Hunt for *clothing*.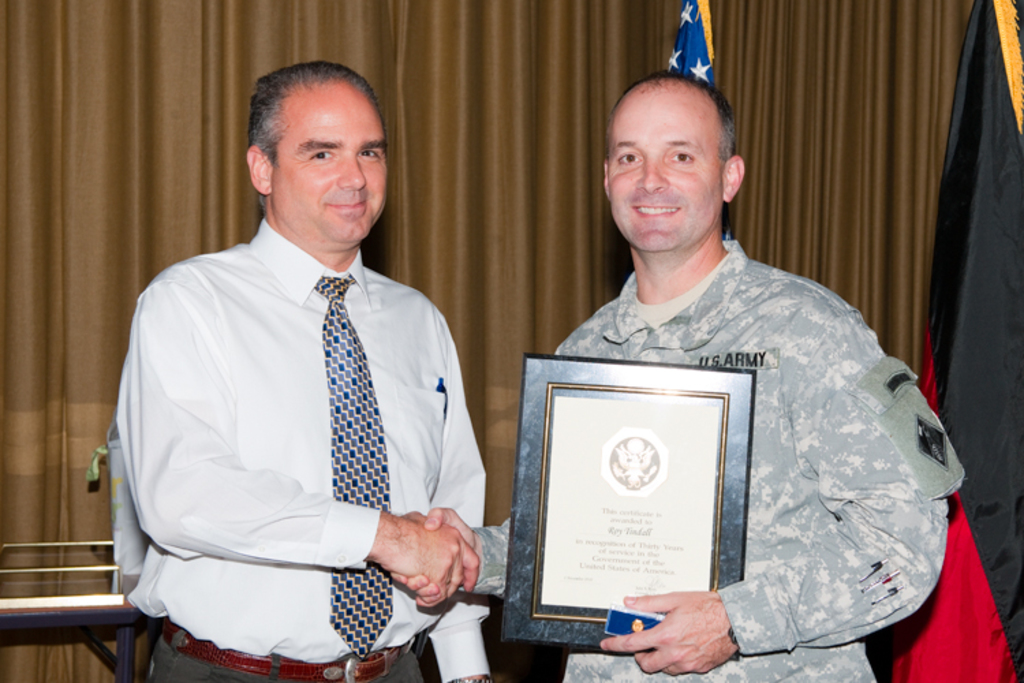
Hunted down at 472/242/965/682.
